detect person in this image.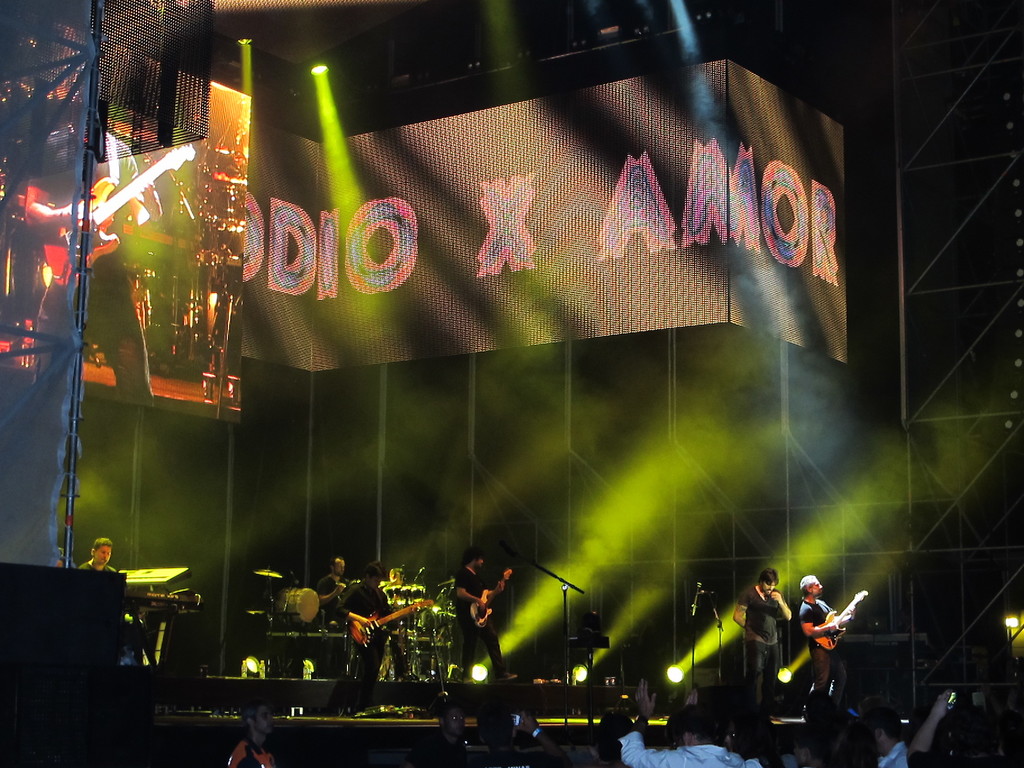
Detection: (24, 65, 159, 405).
